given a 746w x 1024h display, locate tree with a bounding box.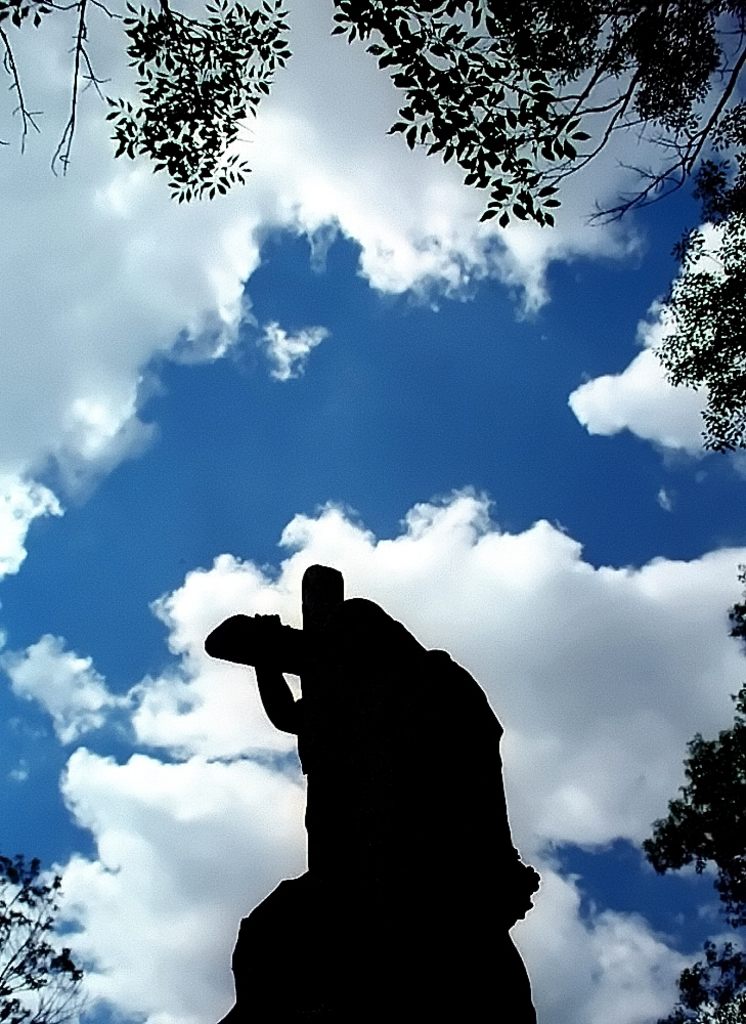
Located: BBox(640, 530, 745, 1023).
